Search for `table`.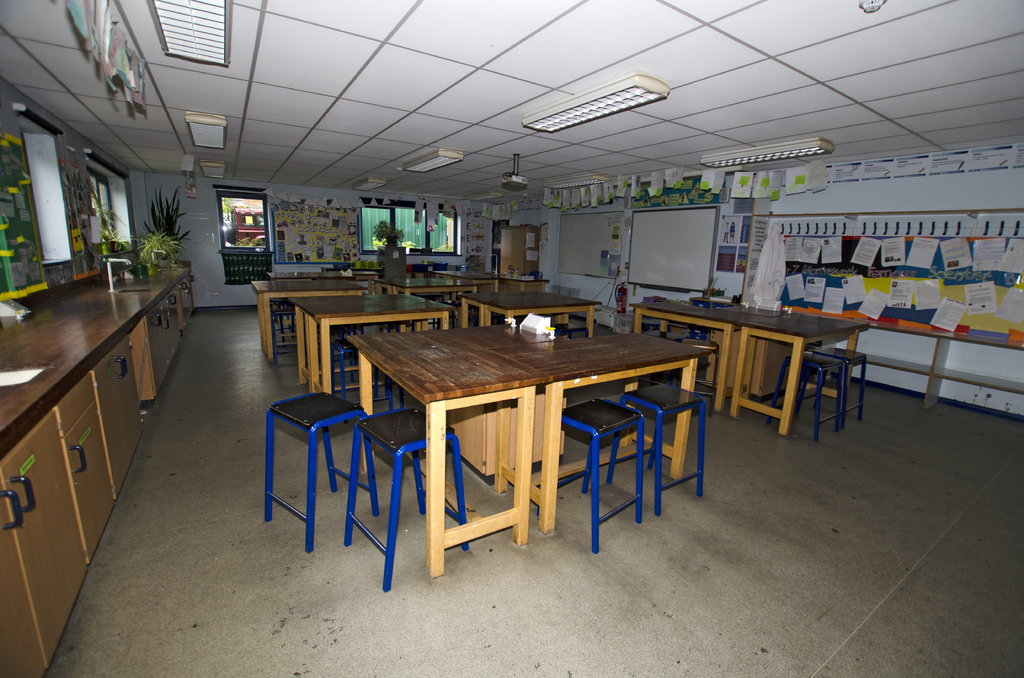
Found at Rect(439, 269, 502, 296).
